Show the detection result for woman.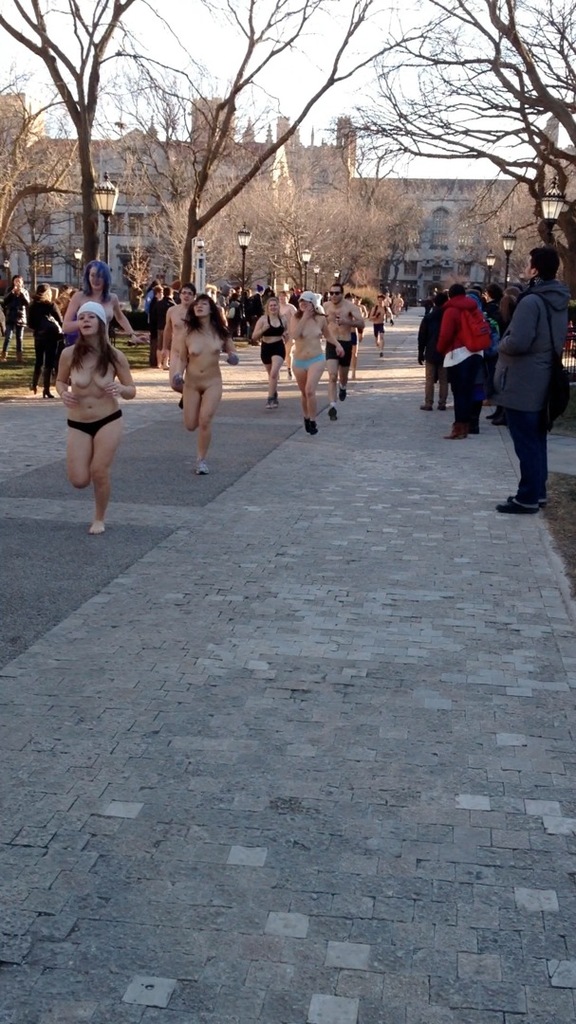
bbox(171, 292, 237, 480).
